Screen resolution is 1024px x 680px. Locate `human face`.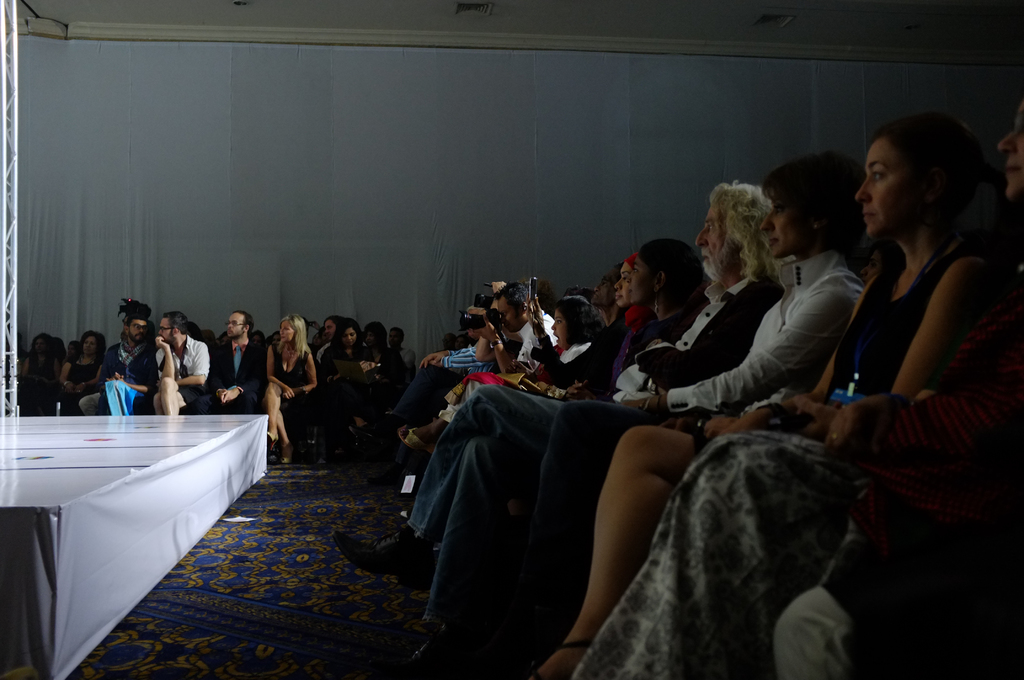
278/318/293/343.
